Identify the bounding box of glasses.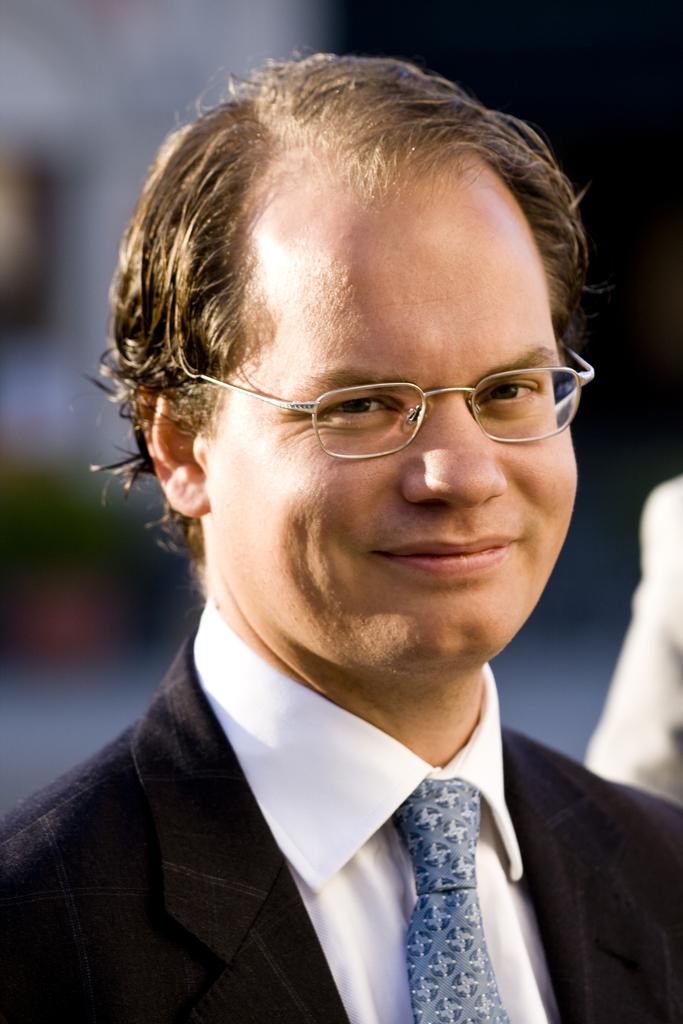
l=198, t=348, r=594, b=459.
